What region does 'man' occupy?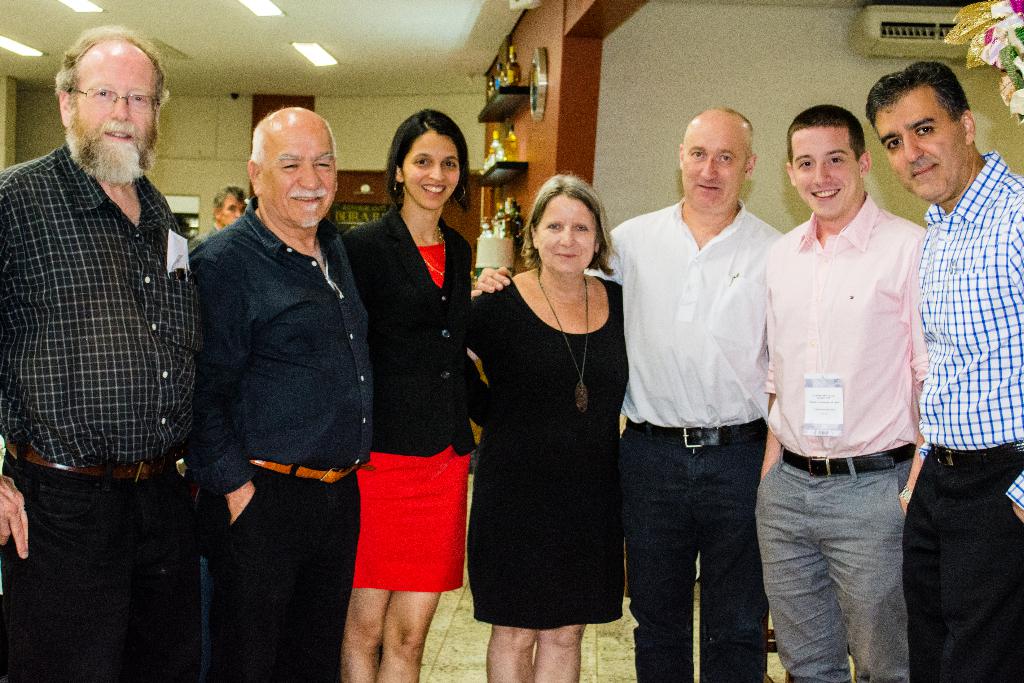
box=[2, 22, 223, 633].
